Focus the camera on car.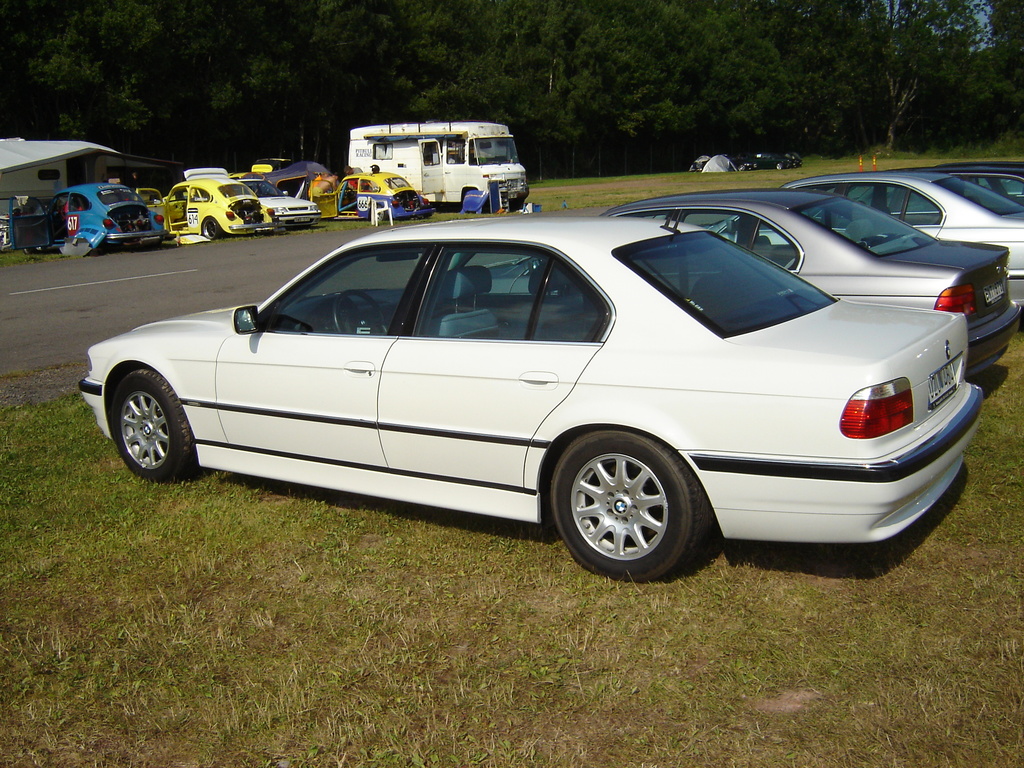
Focus region: pyautogui.locateOnScreen(162, 172, 273, 240).
